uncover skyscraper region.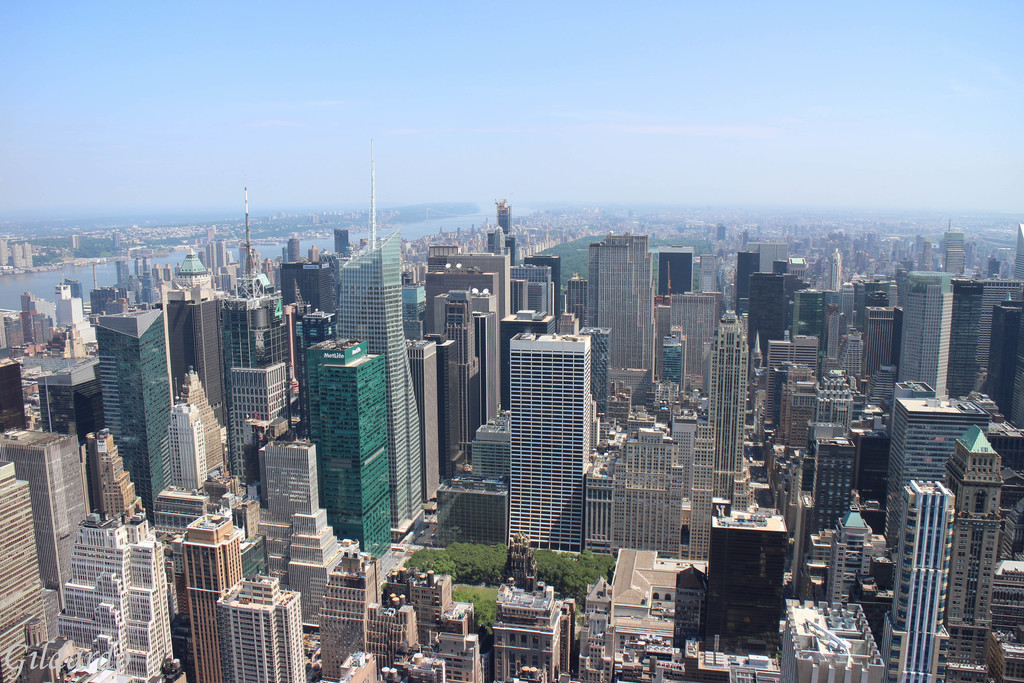
Uncovered: {"x1": 310, "y1": 331, "x2": 401, "y2": 558}.
